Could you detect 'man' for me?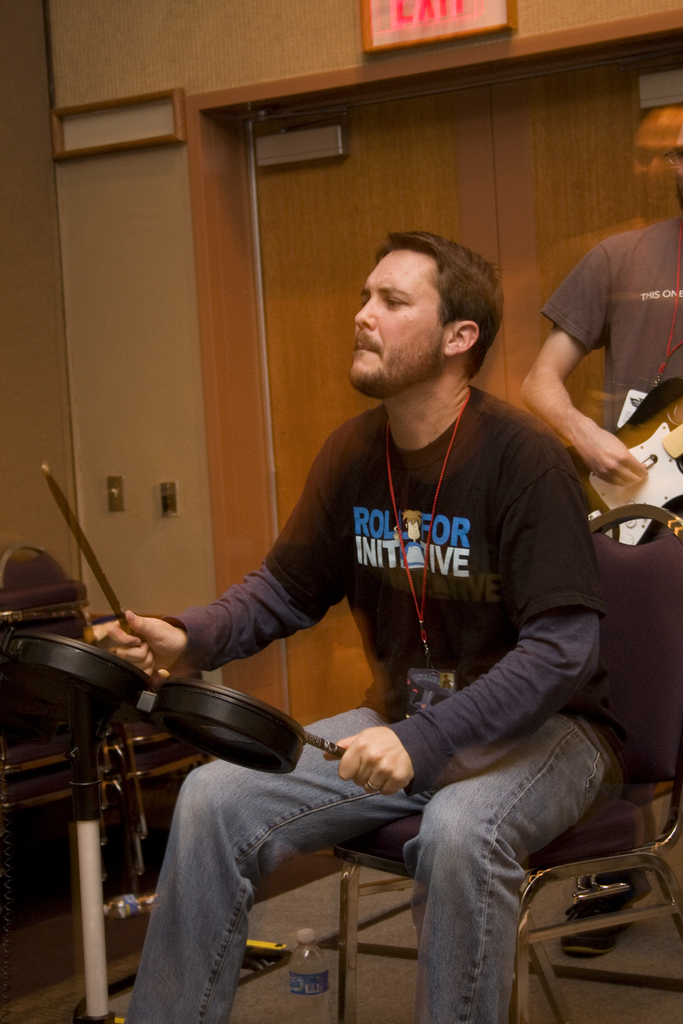
Detection result: region(156, 166, 597, 977).
